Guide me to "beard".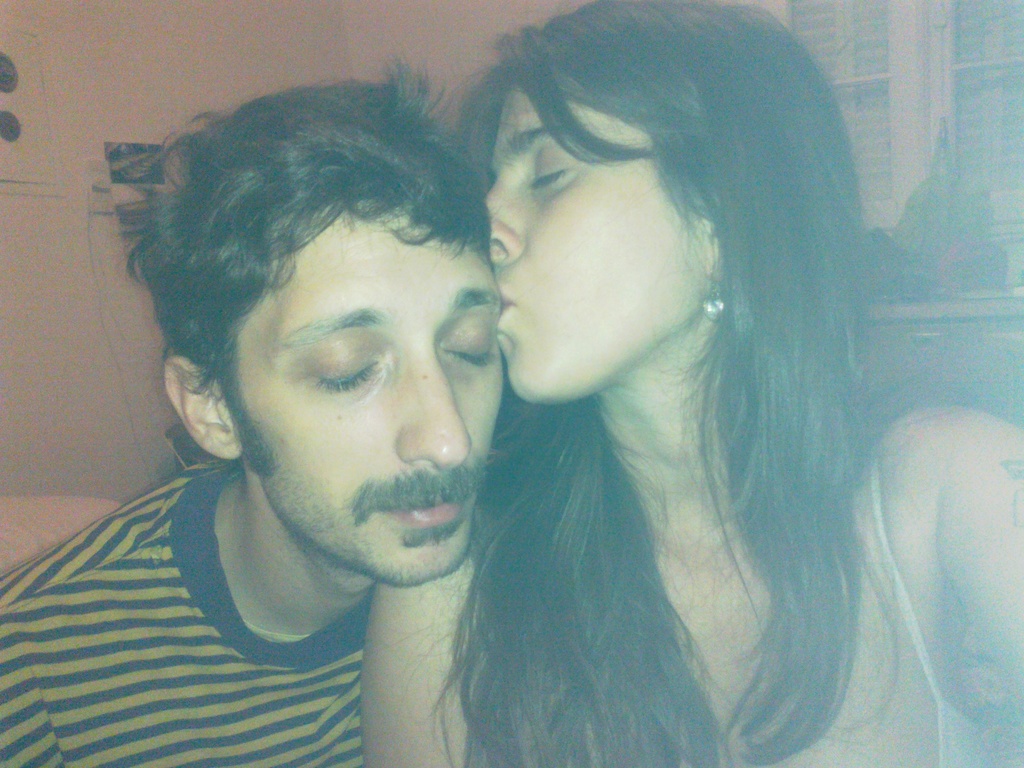
Guidance: left=264, top=454, right=488, bottom=584.
